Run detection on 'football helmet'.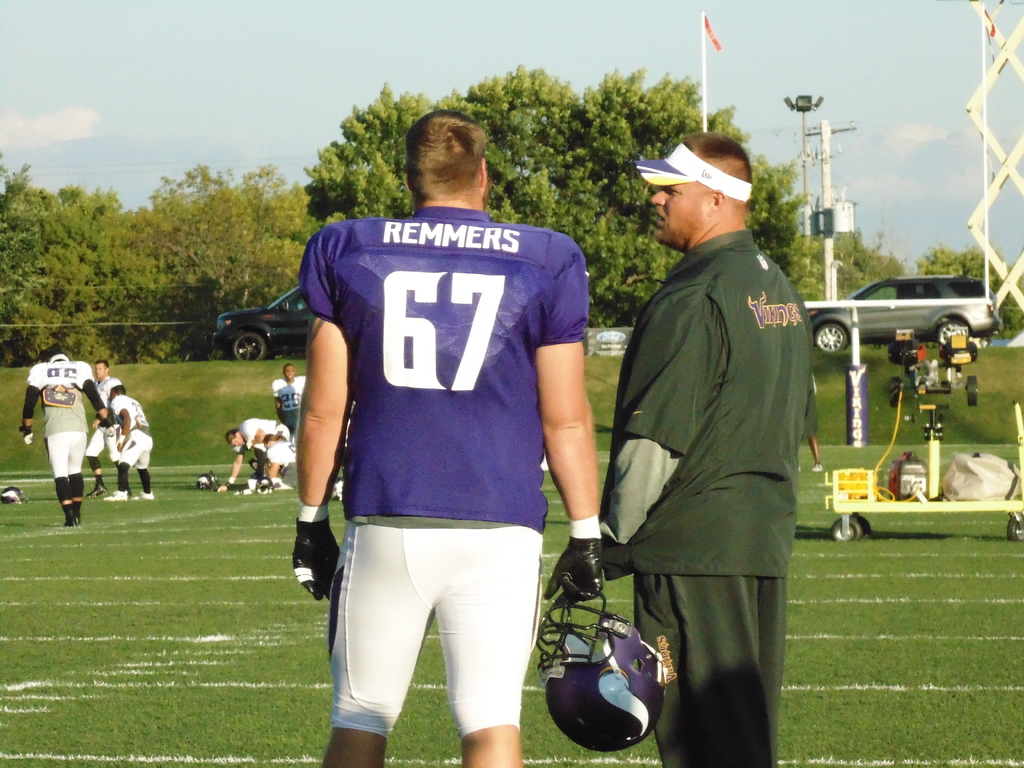
Result: (x1=3, y1=479, x2=22, y2=502).
